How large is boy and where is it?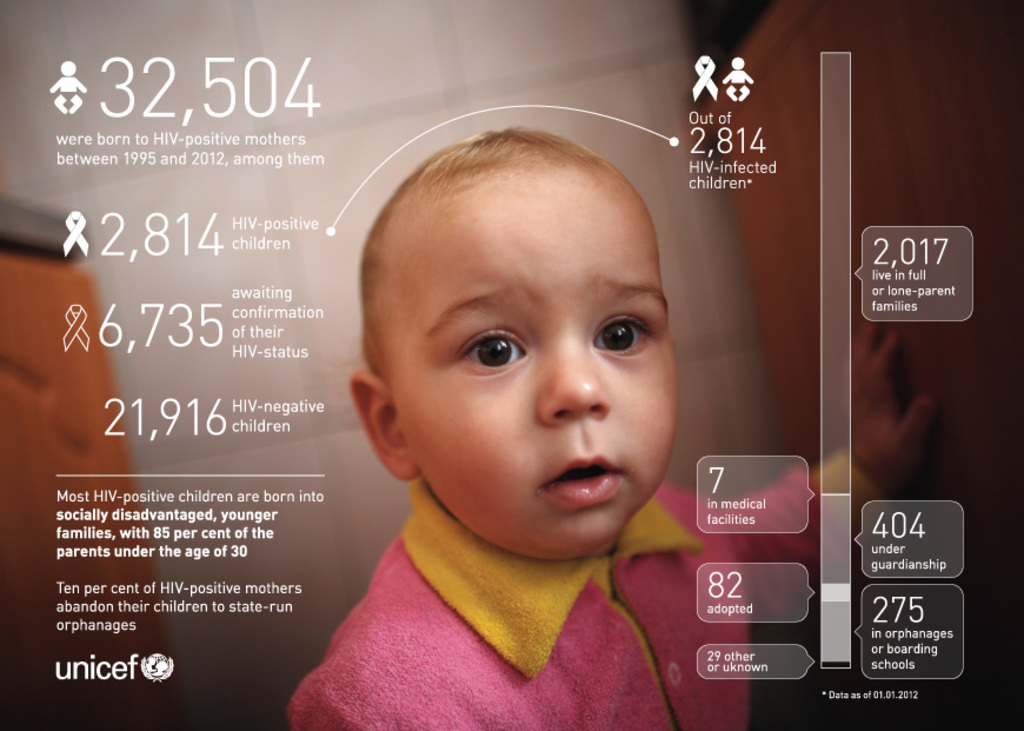
Bounding box: [x1=248, y1=74, x2=766, y2=730].
